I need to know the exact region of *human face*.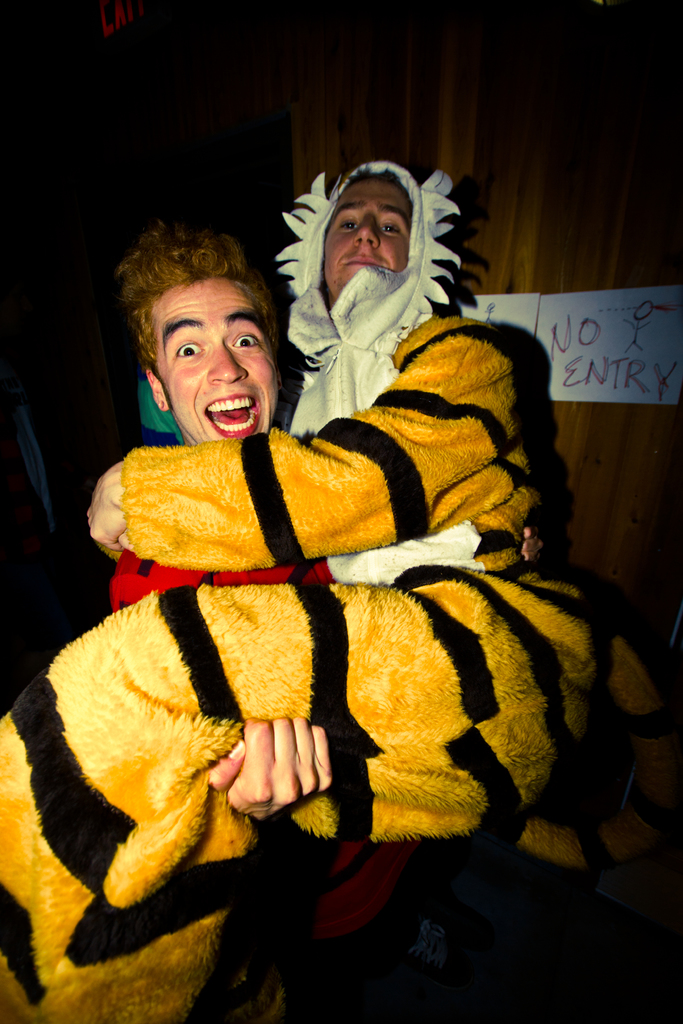
Region: (320, 166, 413, 299).
